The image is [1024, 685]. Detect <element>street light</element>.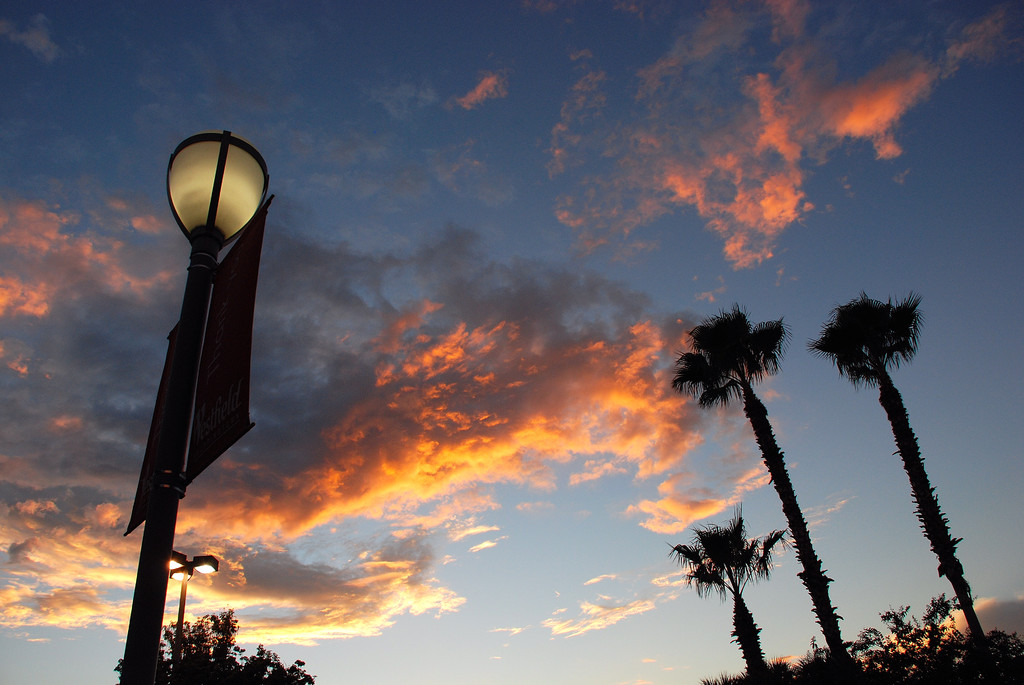
Detection: Rect(99, 84, 278, 679).
